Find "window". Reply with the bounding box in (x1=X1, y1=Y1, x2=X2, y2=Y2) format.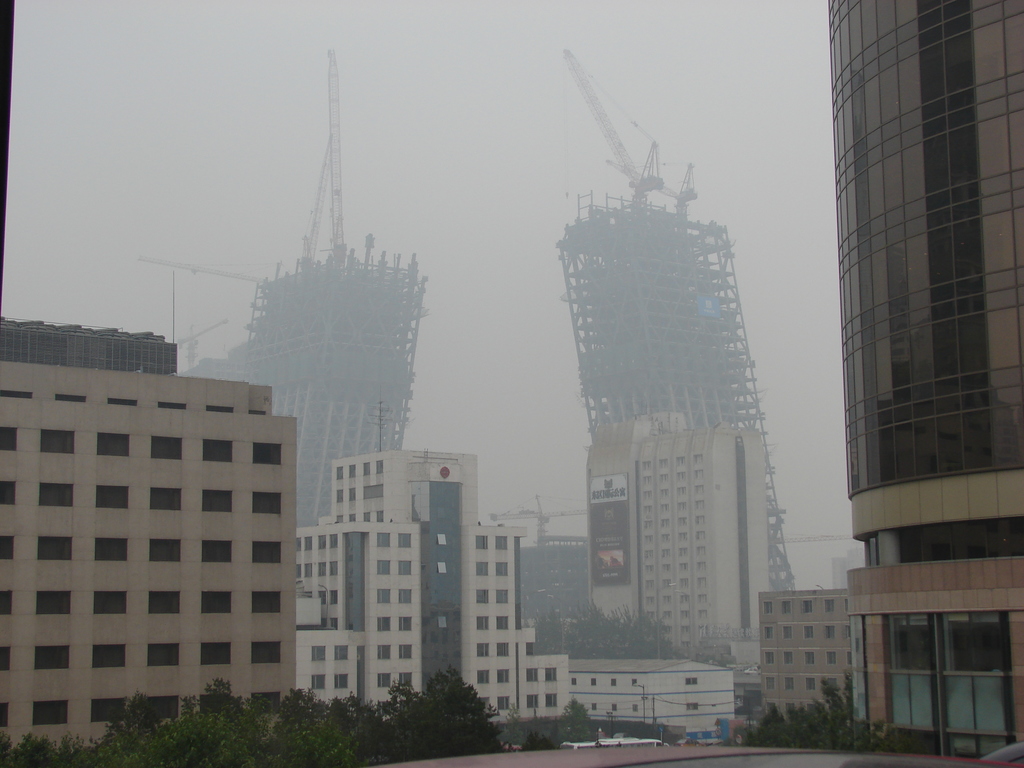
(x1=252, y1=444, x2=283, y2=467).
